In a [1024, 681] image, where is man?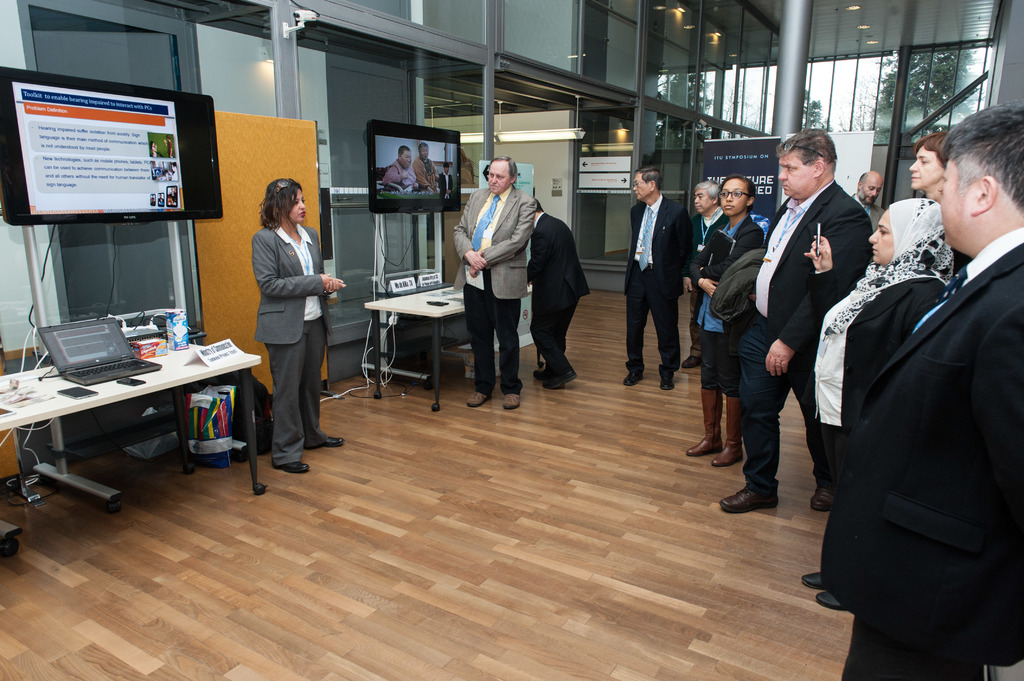
BBox(524, 200, 593, 394).
